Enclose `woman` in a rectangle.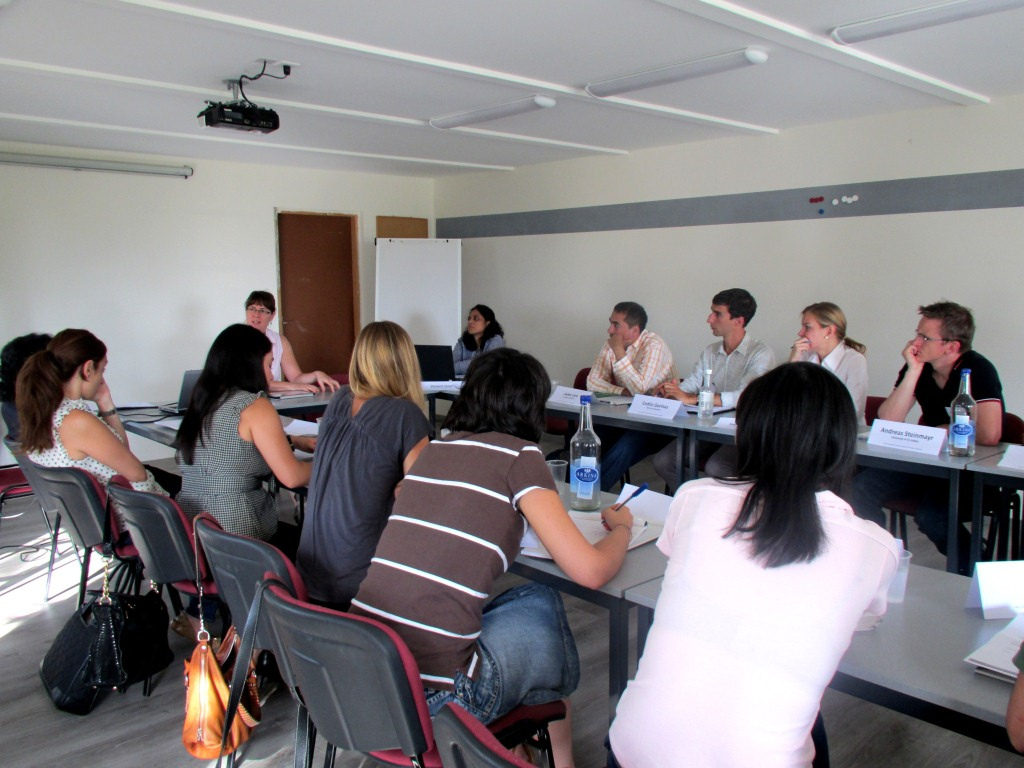
locate(12, 323, 171, 496).
